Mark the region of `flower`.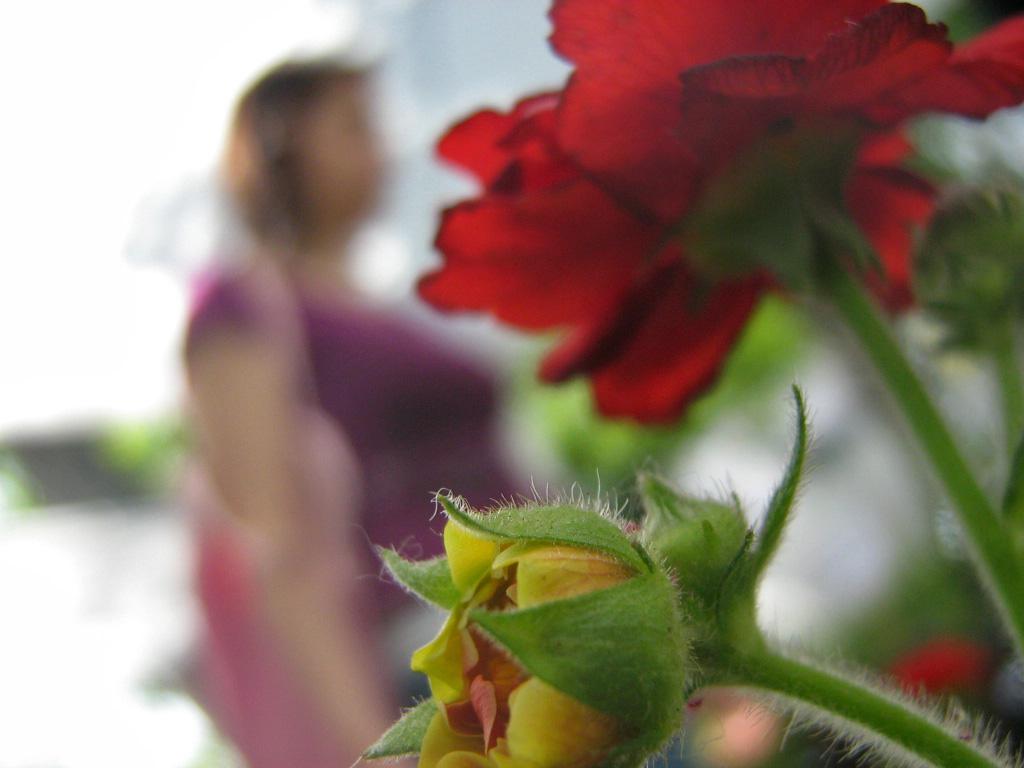
Region: (x1=413, y1=513, x2=643, y2=767).
